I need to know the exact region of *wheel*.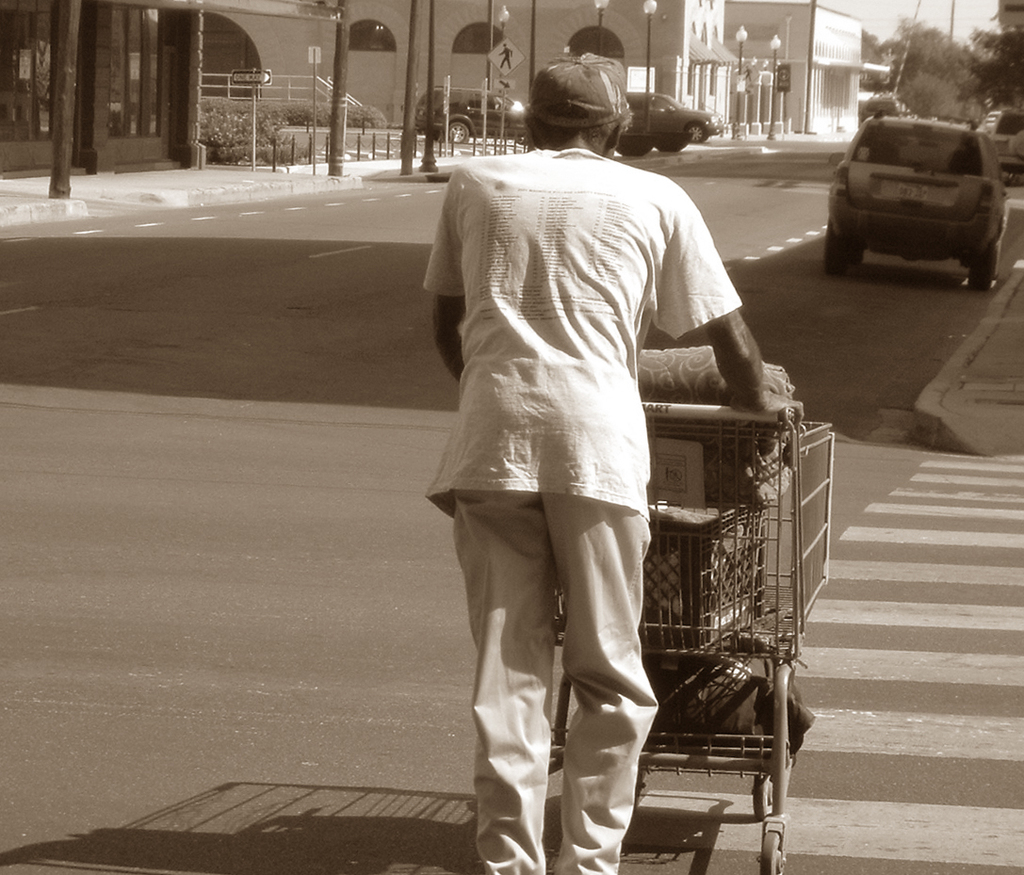
Region: (761,830,780,874).
